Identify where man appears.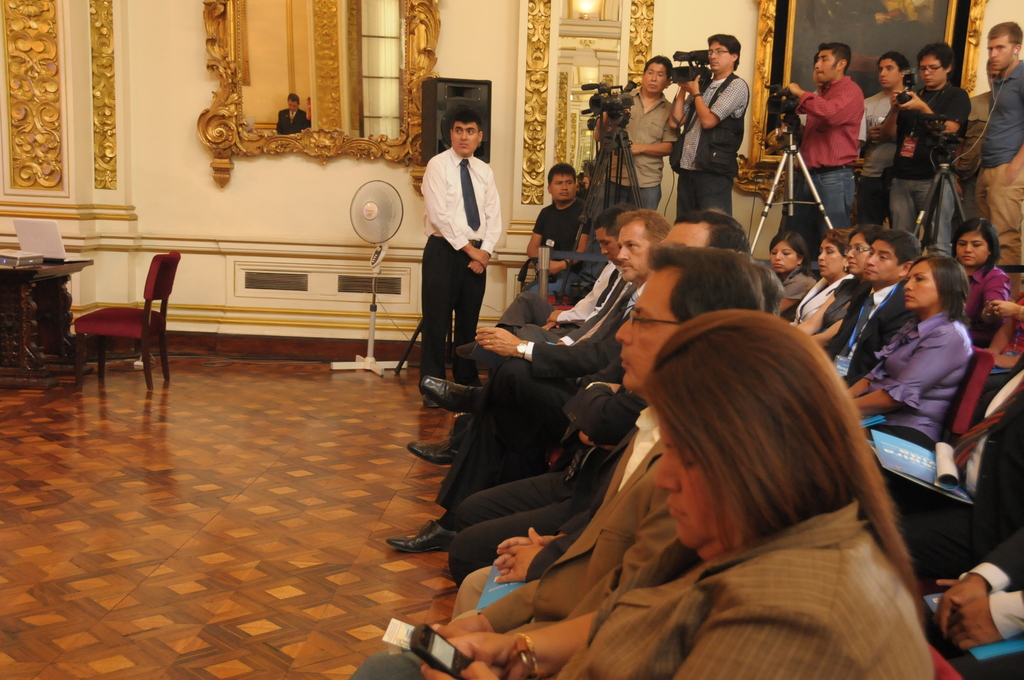
Appears at Rect(418, 104, 501, 408).
